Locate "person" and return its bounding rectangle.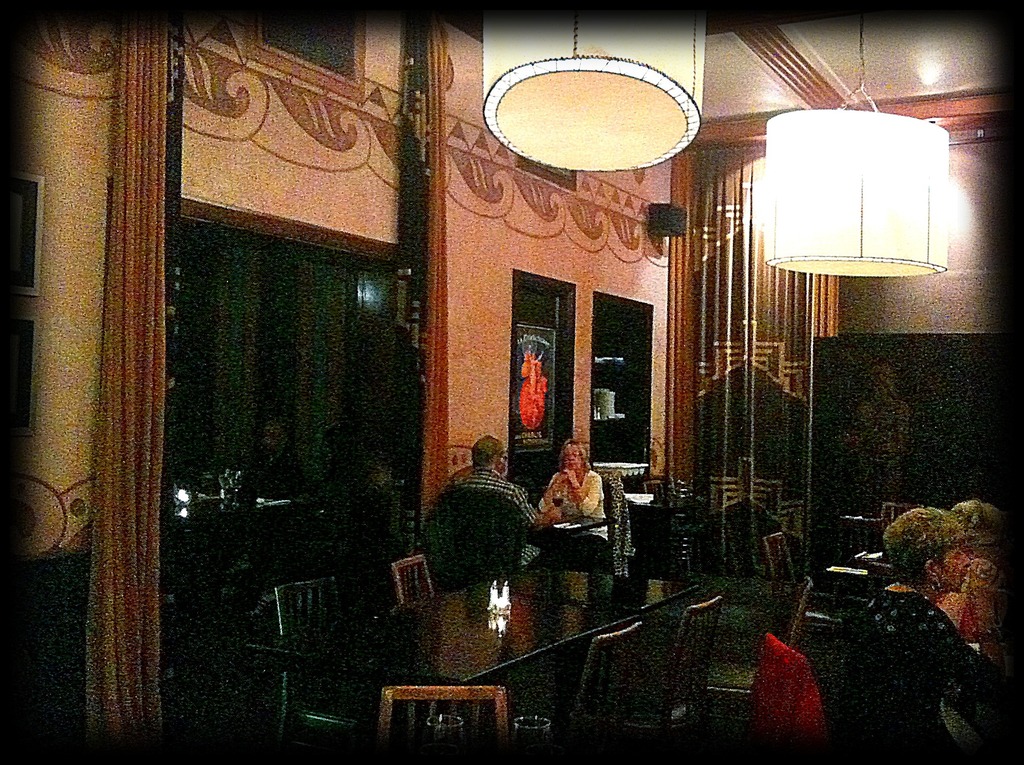
(left=845, top=503, right=1023, bottom=764).
